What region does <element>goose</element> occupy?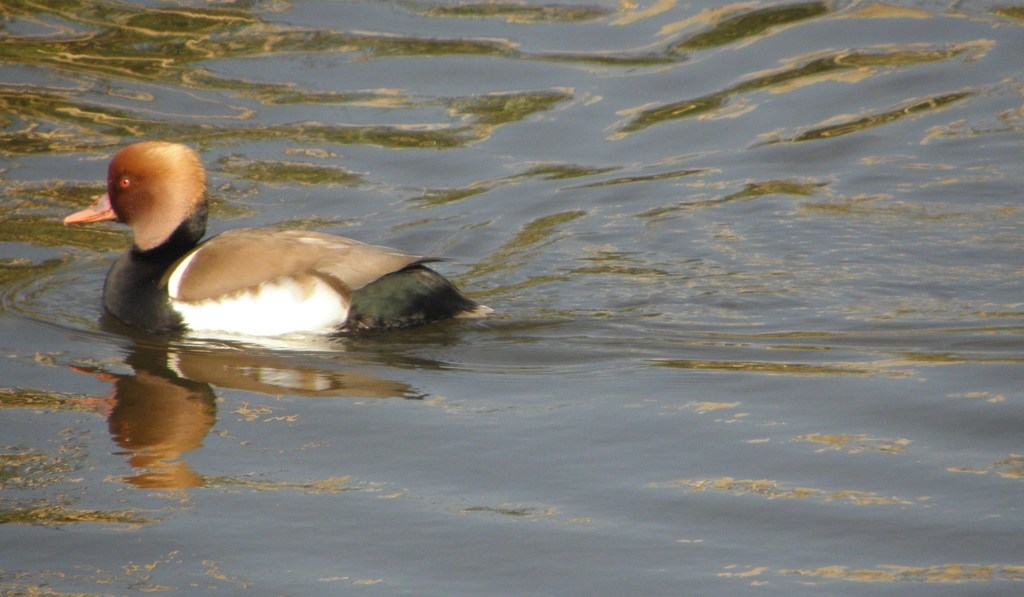
<region>94, 140, 468, 354</region>.
